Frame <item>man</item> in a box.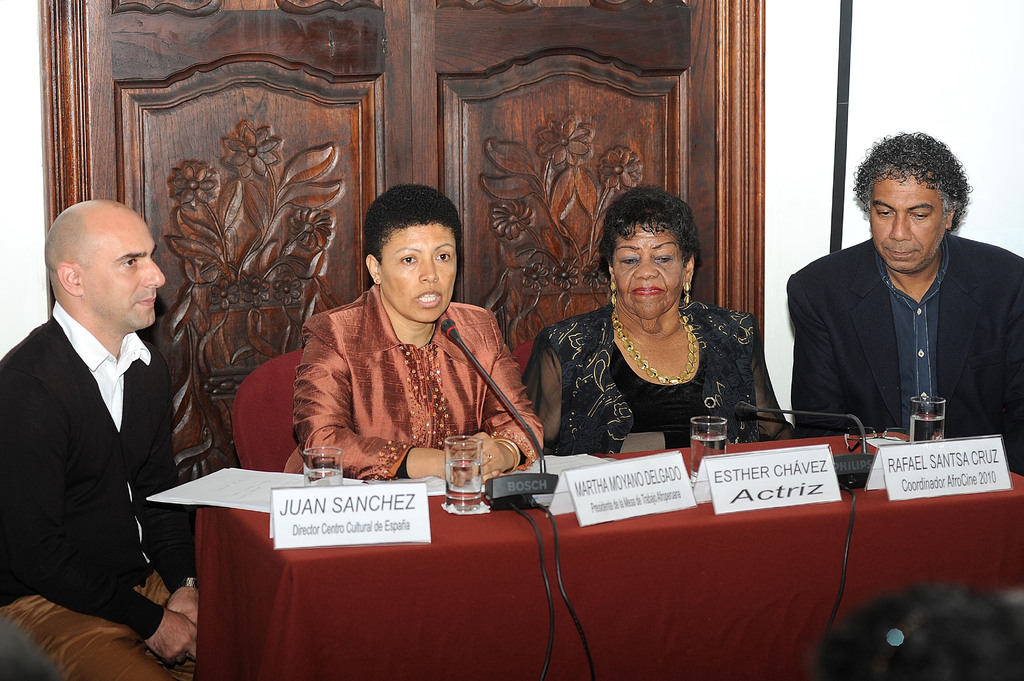
787, 125, 1023, 483.
